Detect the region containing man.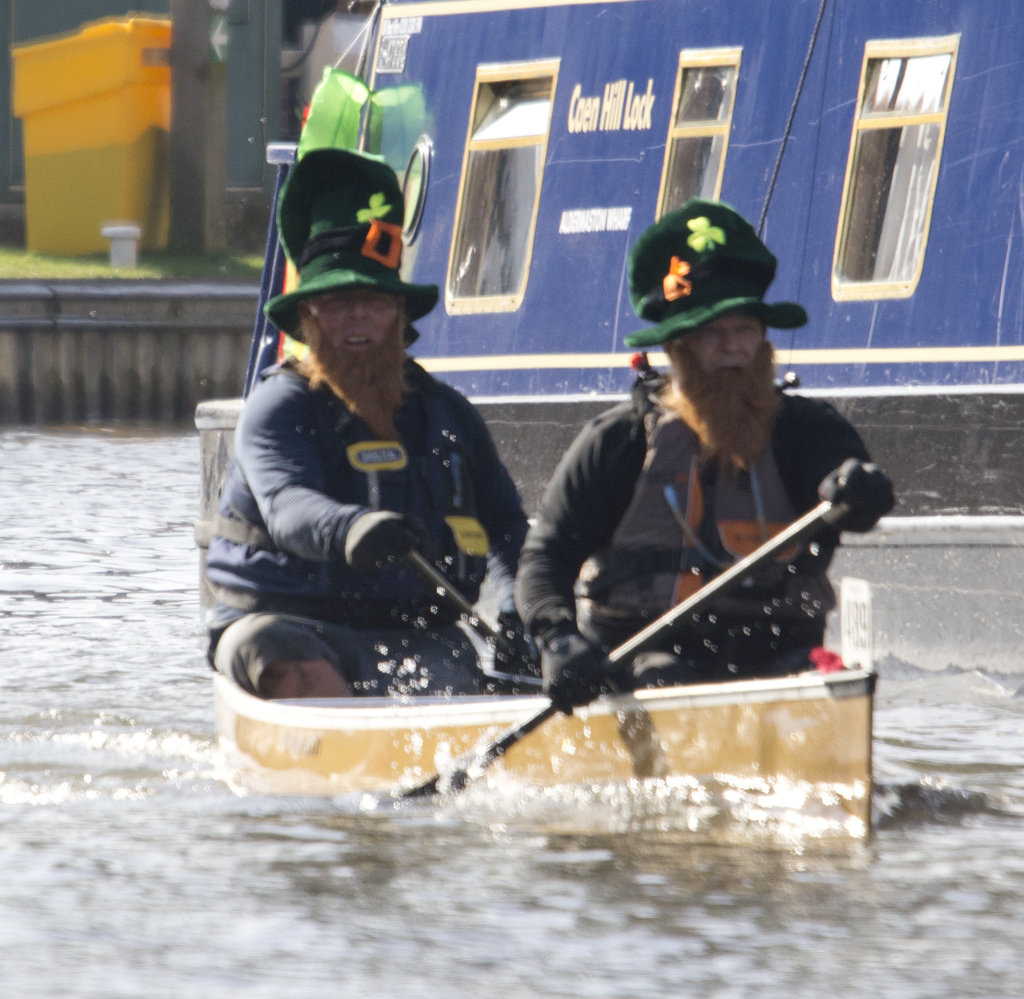
<box>193,180,566,709</box>.
